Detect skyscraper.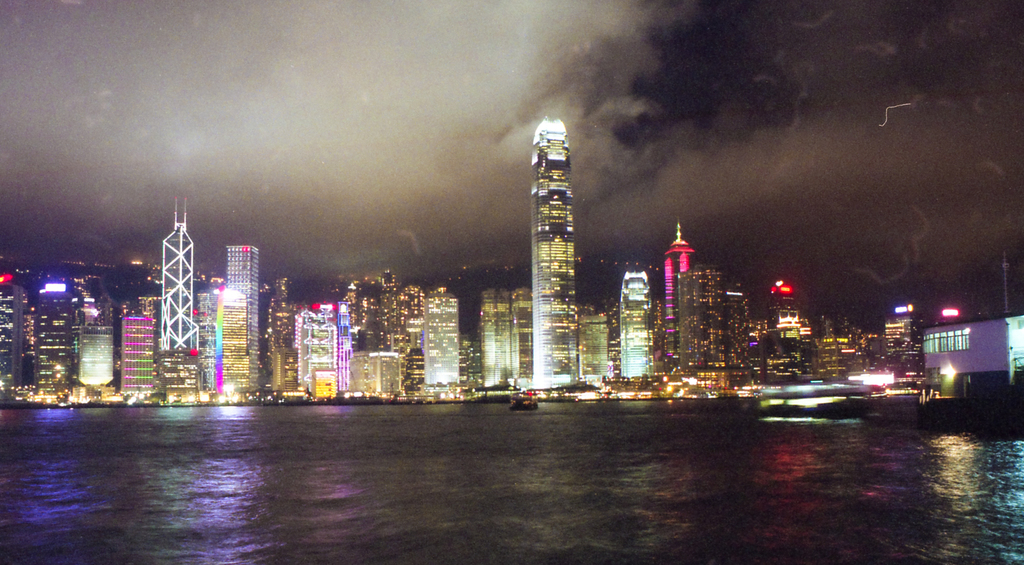
Detected at l=0, t=271, r=26, b=386.
